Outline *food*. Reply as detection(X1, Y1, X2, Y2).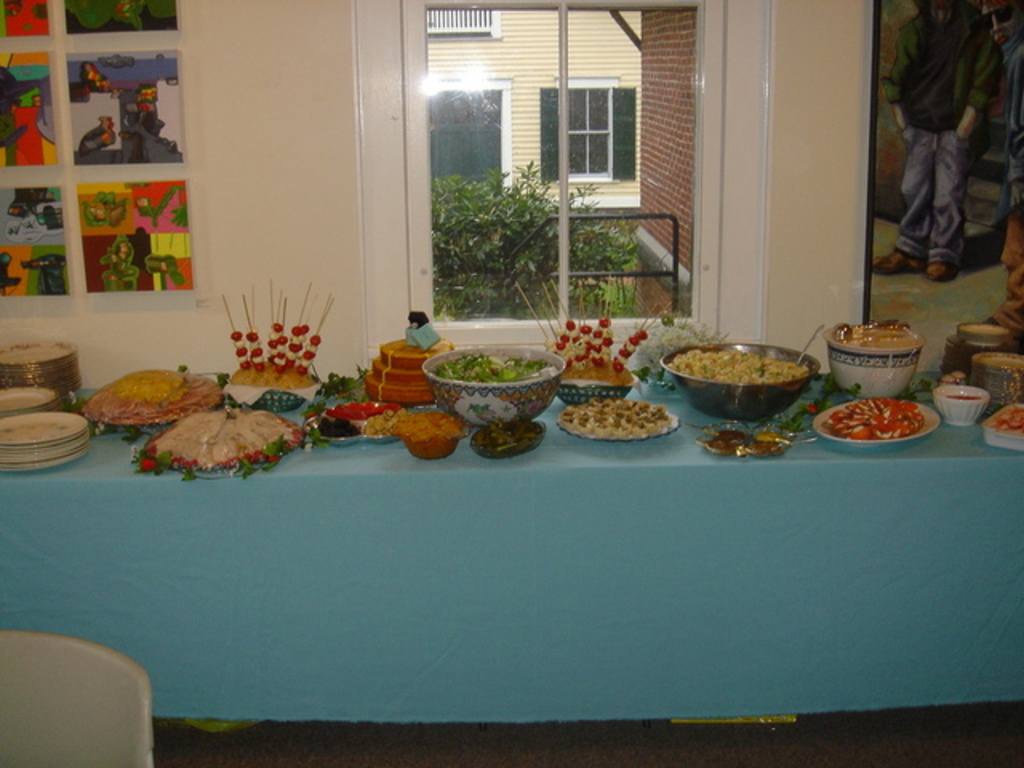
detection(400, 406, 462, 438).
